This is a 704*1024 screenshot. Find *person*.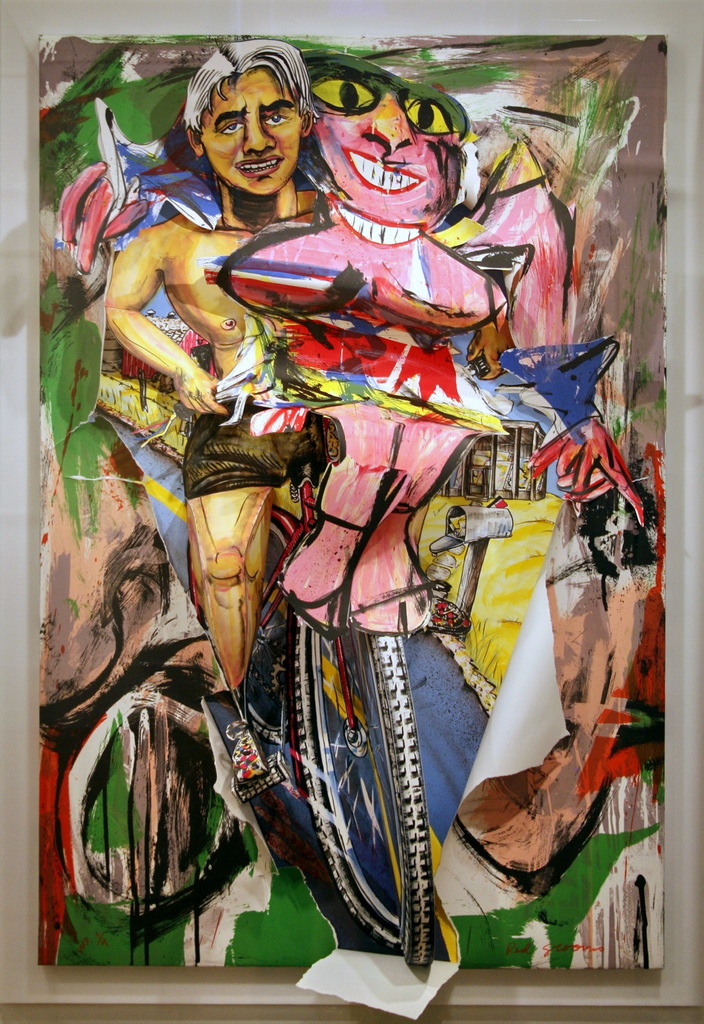
Bounding box: [108, 41, 317, 800].
